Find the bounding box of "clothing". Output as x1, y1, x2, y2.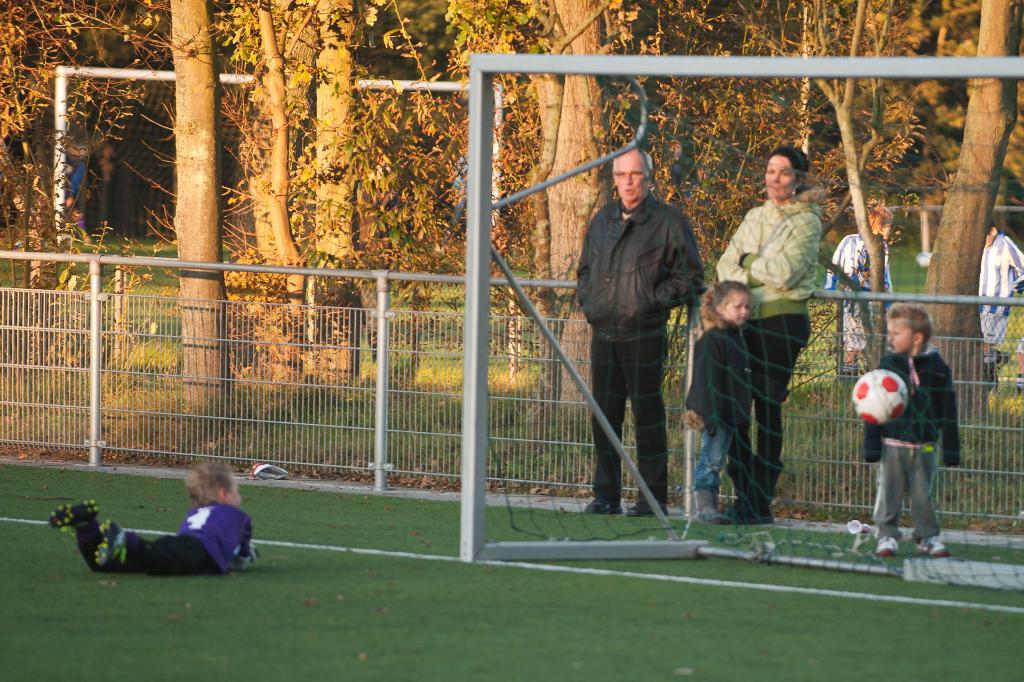
851, 333, 954, 538.
